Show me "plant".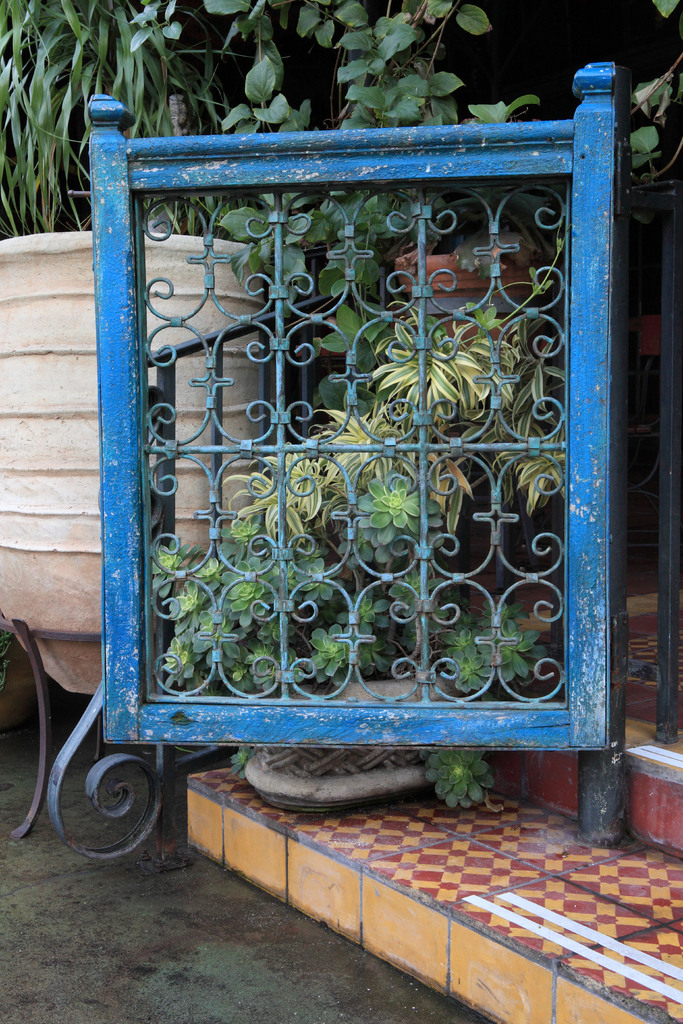
"plant" is here: crop(140, 460, 560, 819).
